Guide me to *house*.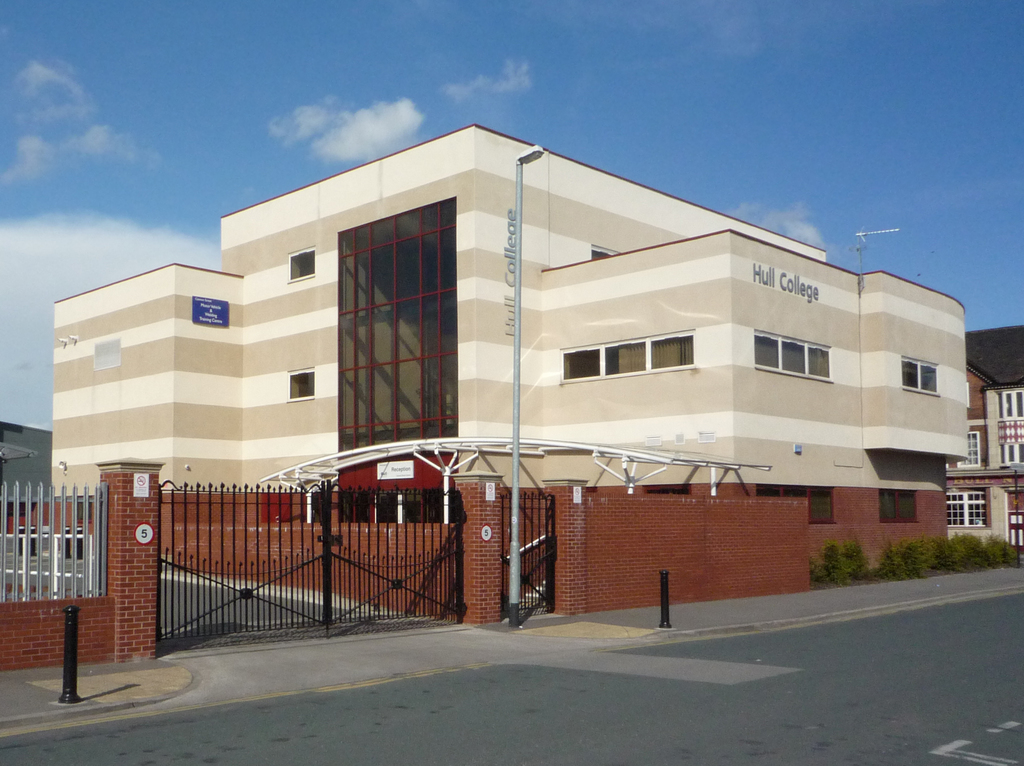
Guidance: 0 416 55 514.
